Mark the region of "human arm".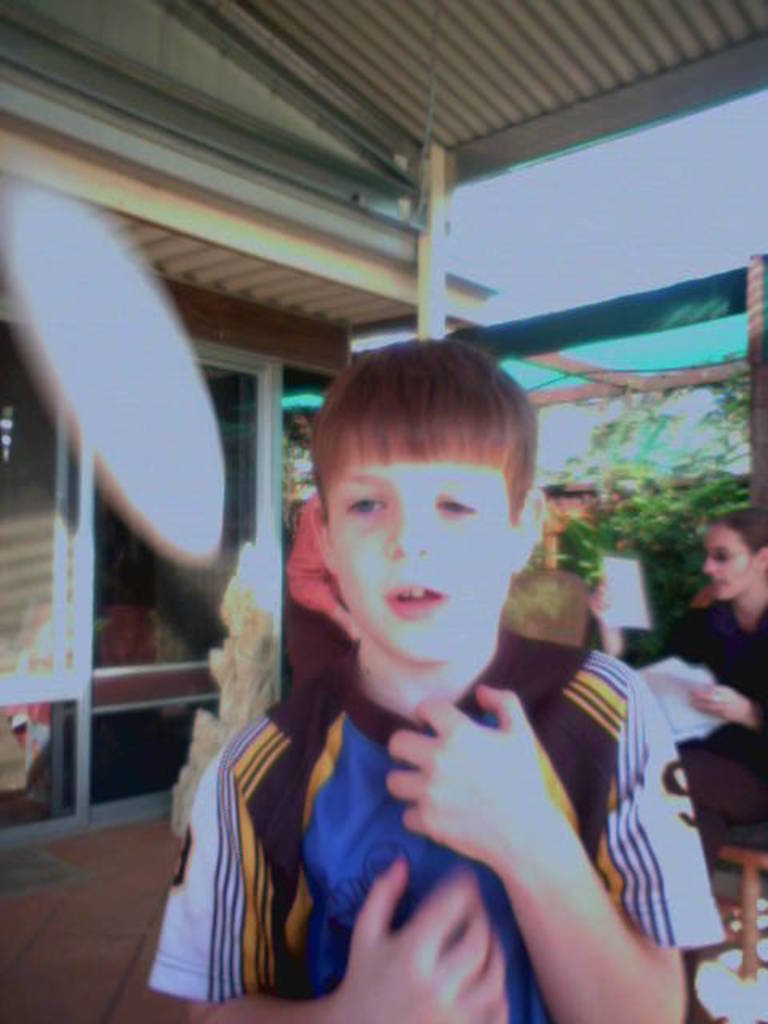
Region: crop(691, 654, 766, 734).
